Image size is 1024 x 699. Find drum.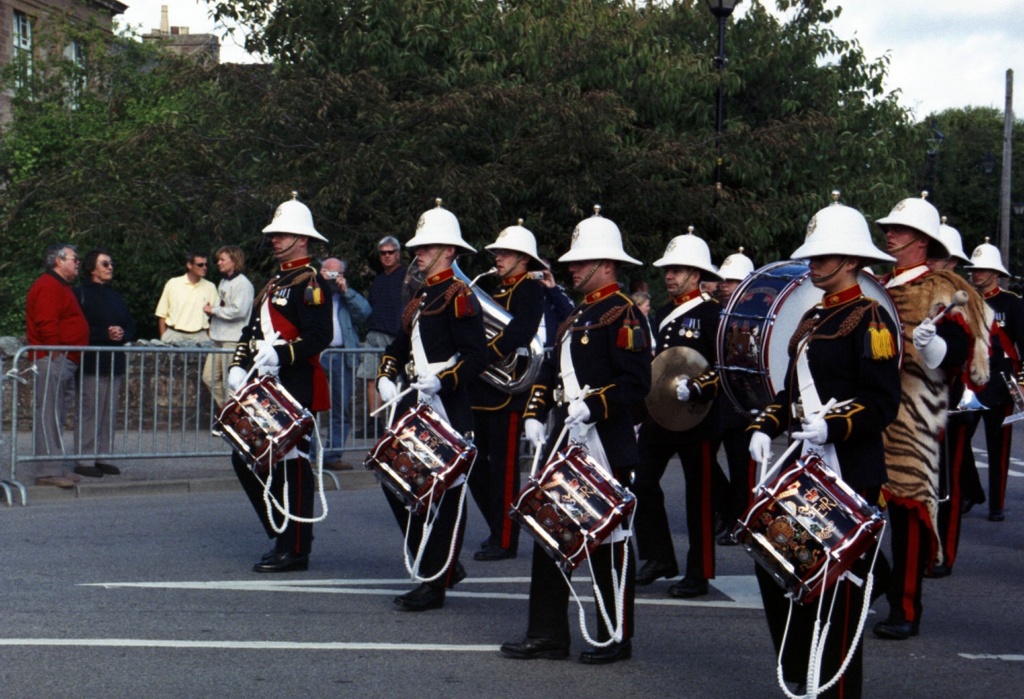
(212,370,314,471).
